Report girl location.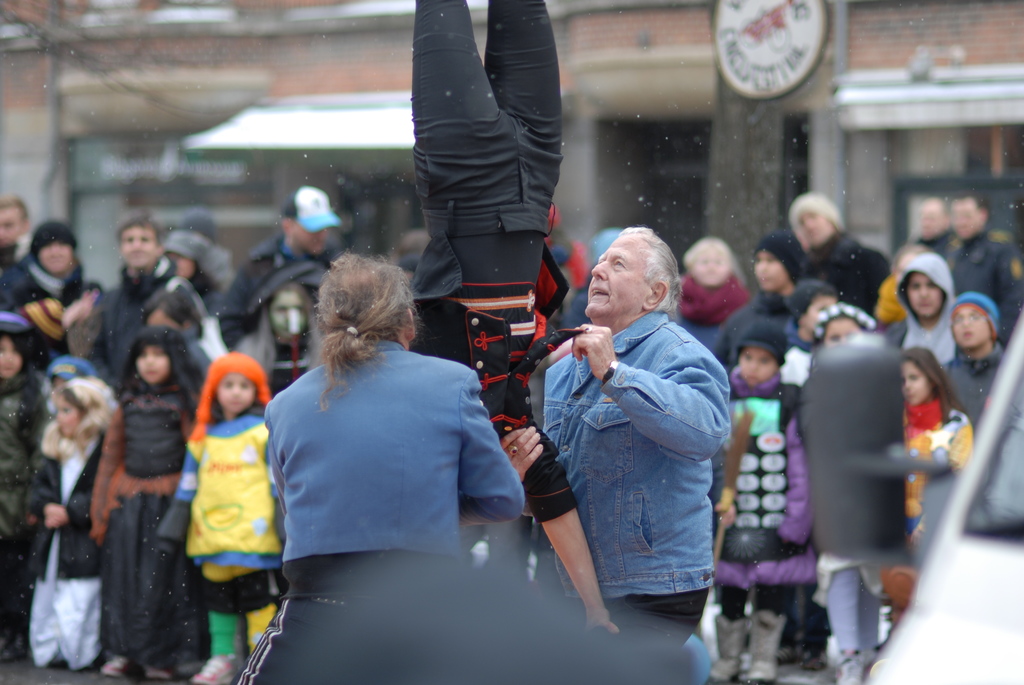
Report: [144,353,289,684].
